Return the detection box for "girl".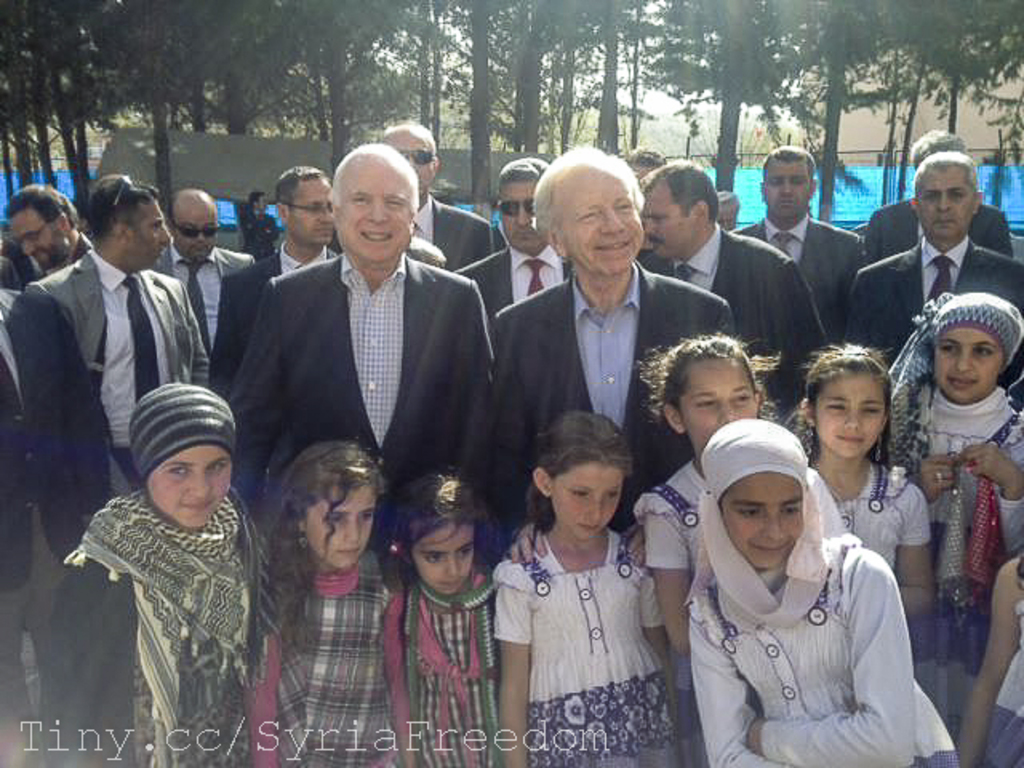
(left=493, top=411, right=682, bottom=766).
